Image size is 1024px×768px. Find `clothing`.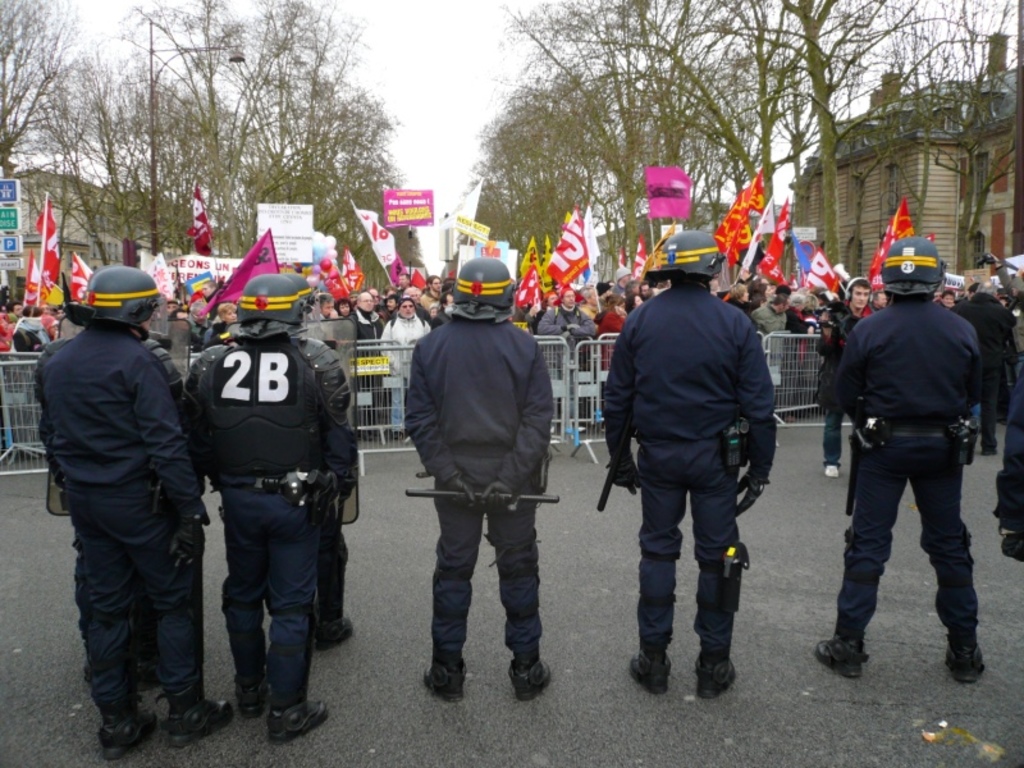
l=404, t=302, r=556, b=669.
